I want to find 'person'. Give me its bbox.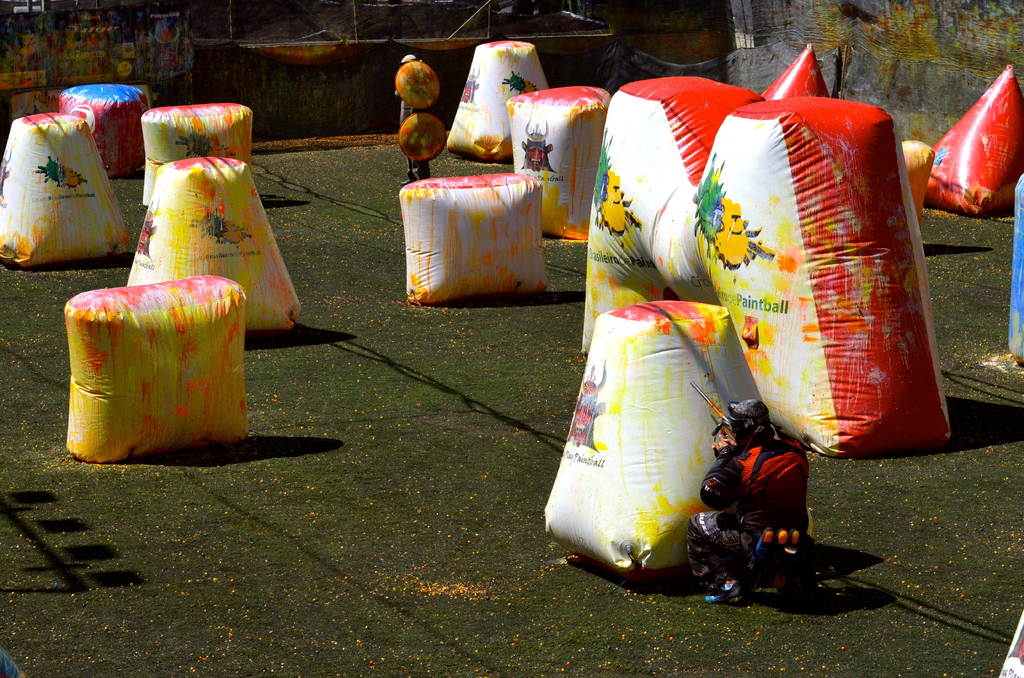
x1=684, y1=396, x2=824, y2=600.
